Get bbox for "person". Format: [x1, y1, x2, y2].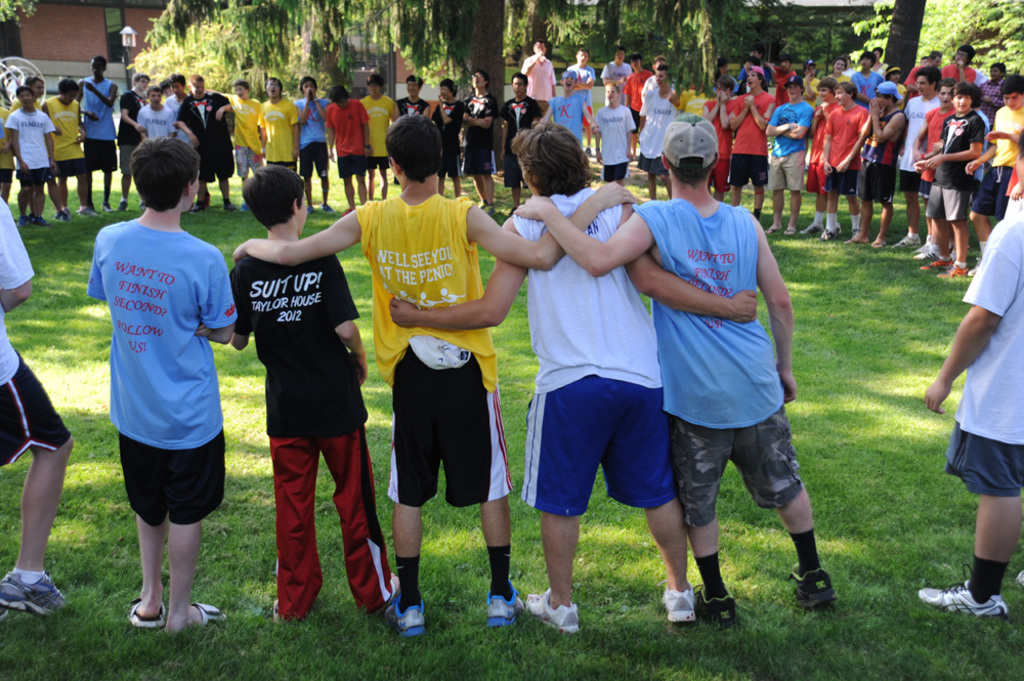
[326, 84, 374, 213].
